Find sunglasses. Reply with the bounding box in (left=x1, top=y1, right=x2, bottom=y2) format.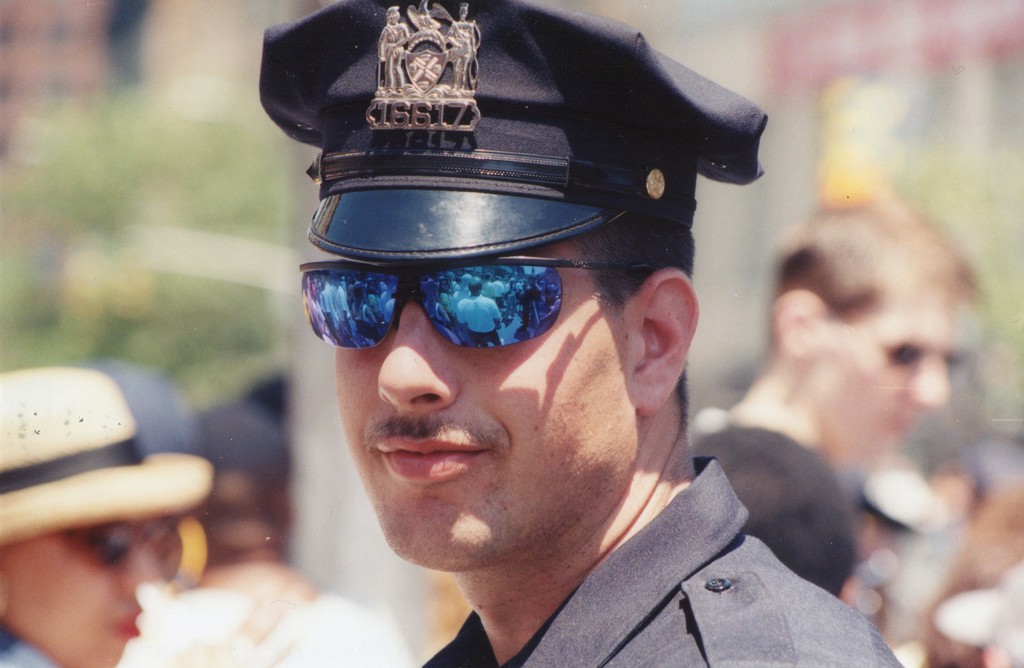
(left=296, top=253, right=653, bottom=349).
